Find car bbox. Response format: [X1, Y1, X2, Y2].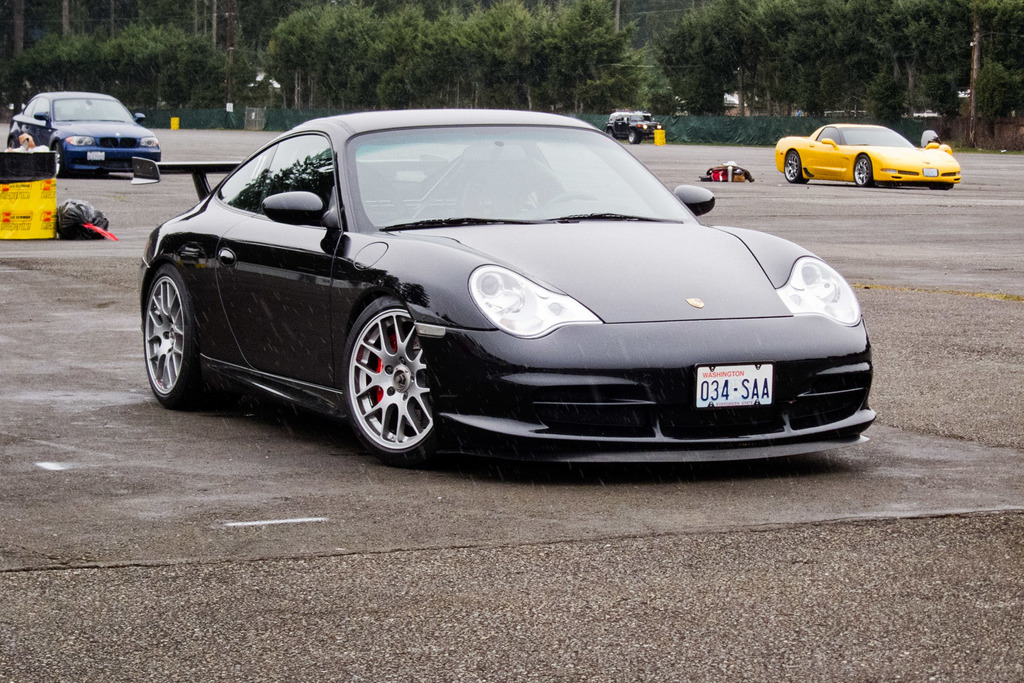
[605, 107, 660, 145].
